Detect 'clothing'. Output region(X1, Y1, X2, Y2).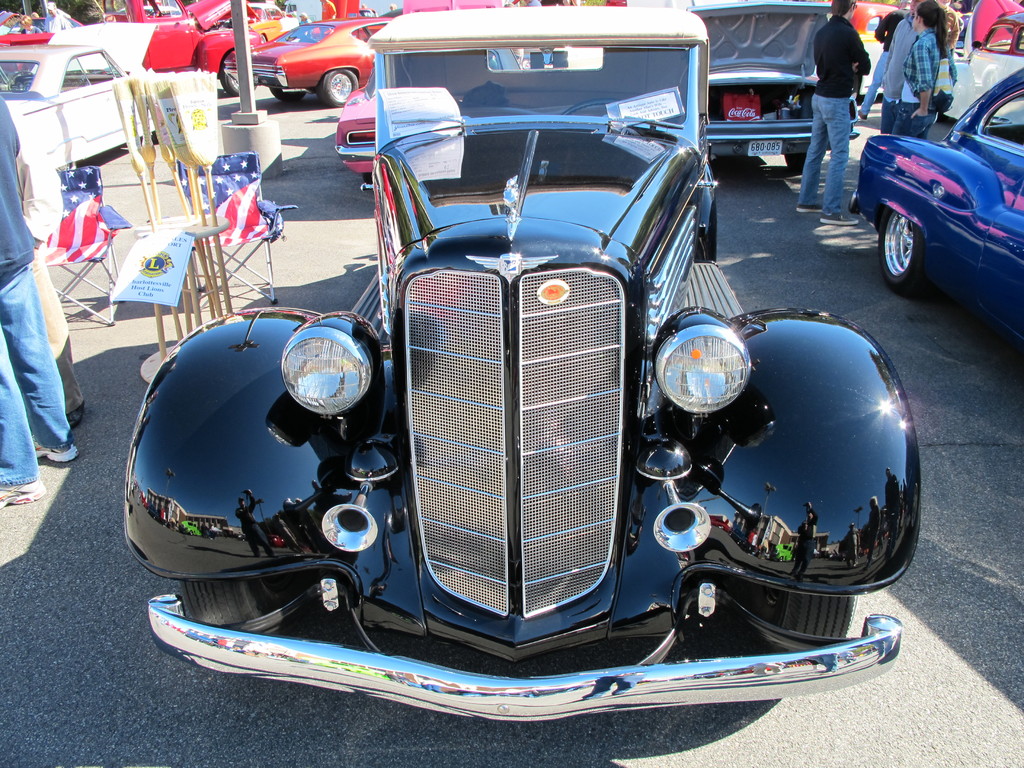
region(0, 268, 68, 482).
